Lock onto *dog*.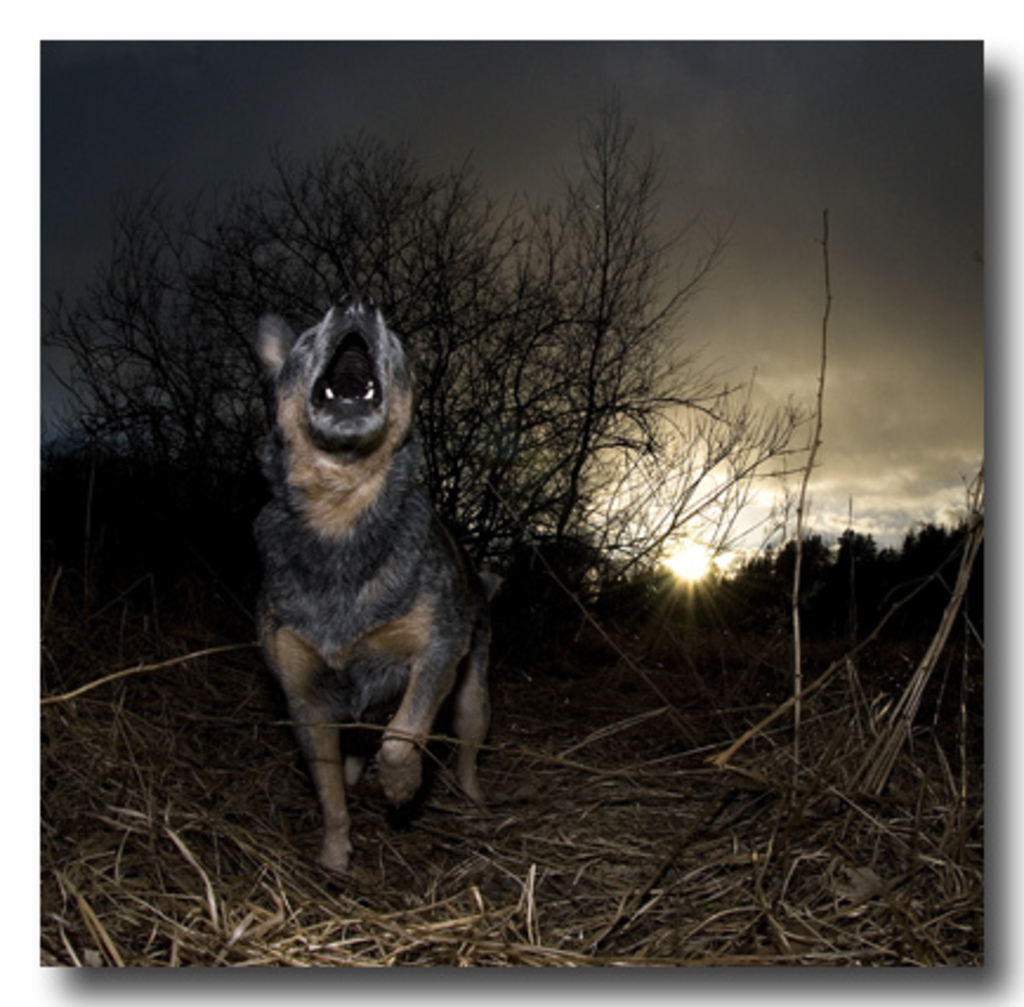
Locked: bbox=(255, 311, 474, 870).
